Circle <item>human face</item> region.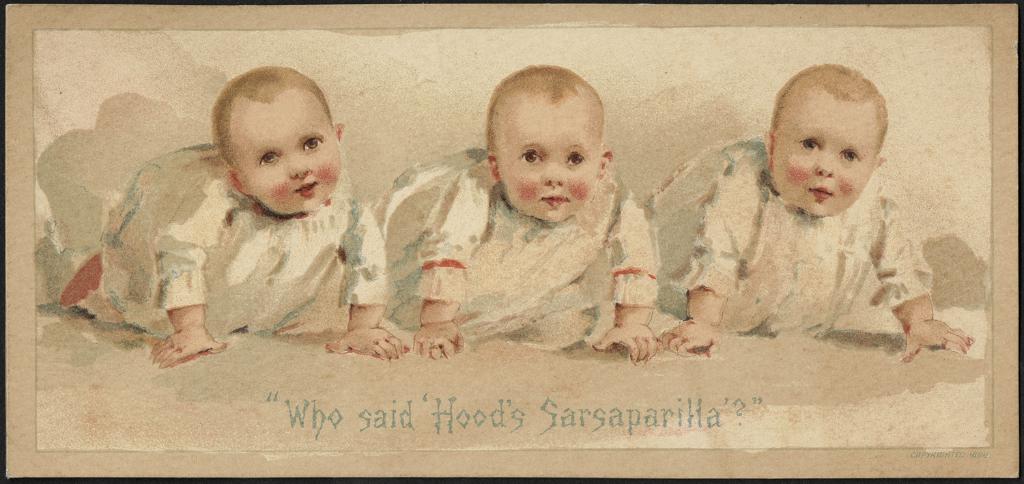
Region: Rect(494, 98, 605, 223).
